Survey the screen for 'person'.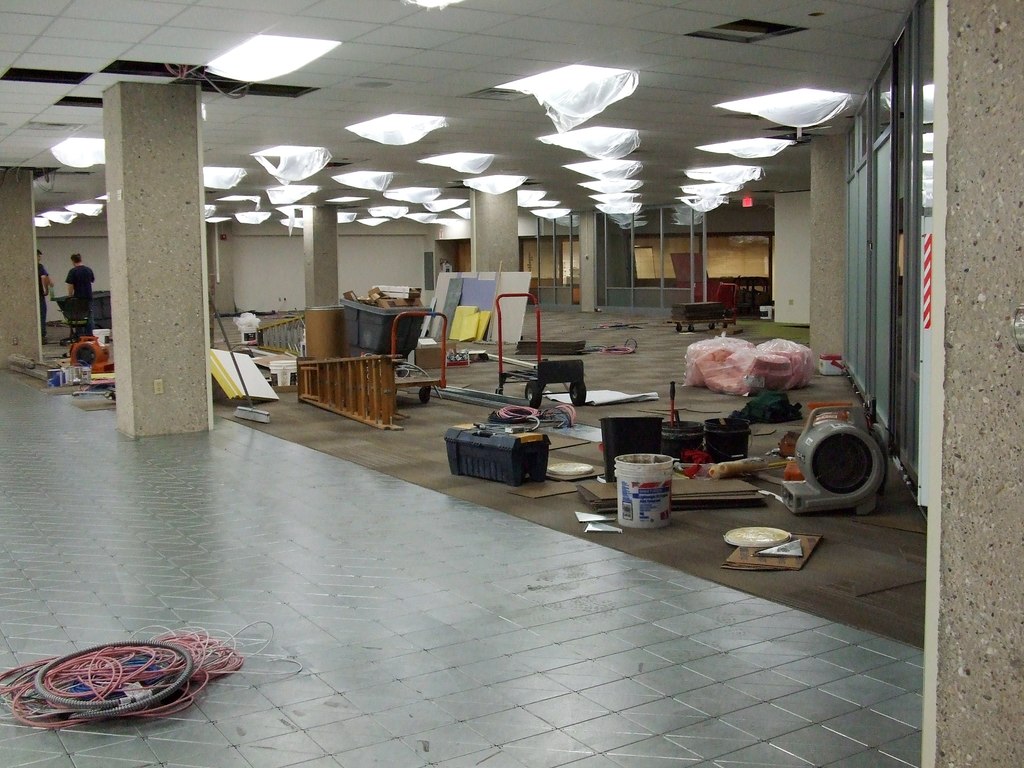
Survey found: (60,250,97,317).
